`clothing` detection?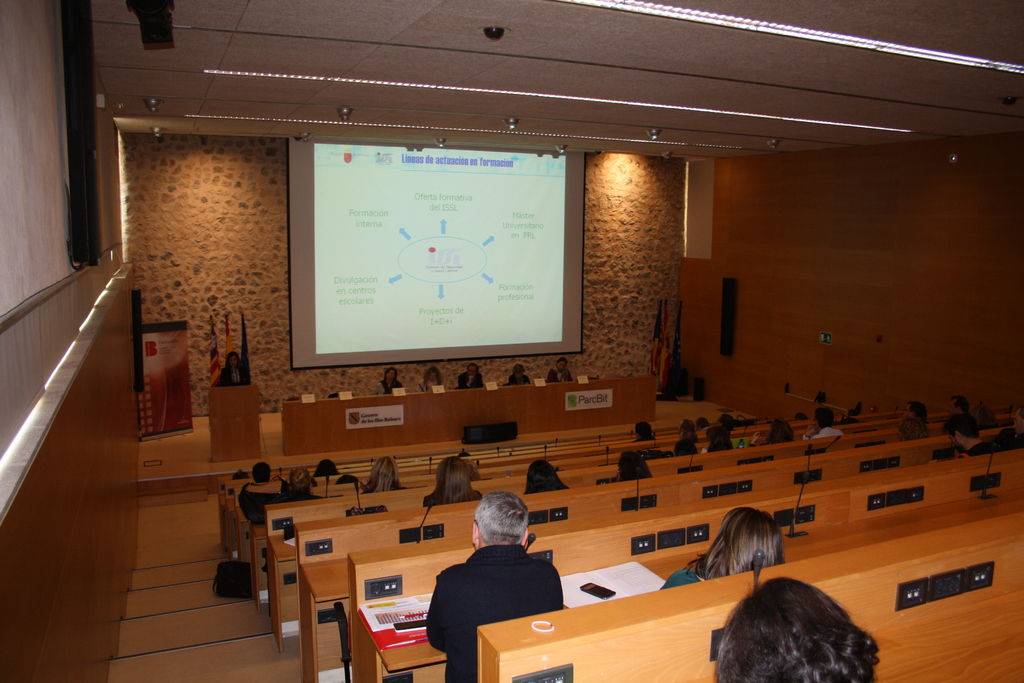
{"left": 452, "top": 552, "right": 570, "bottom": 636}
